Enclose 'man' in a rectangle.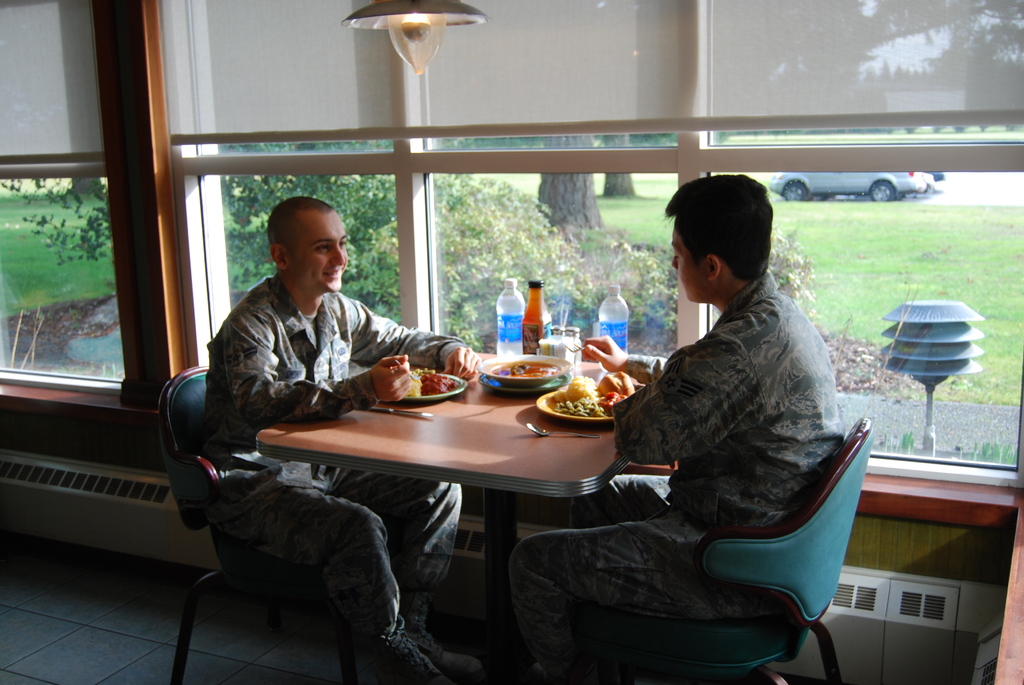
215 196 479 684.
